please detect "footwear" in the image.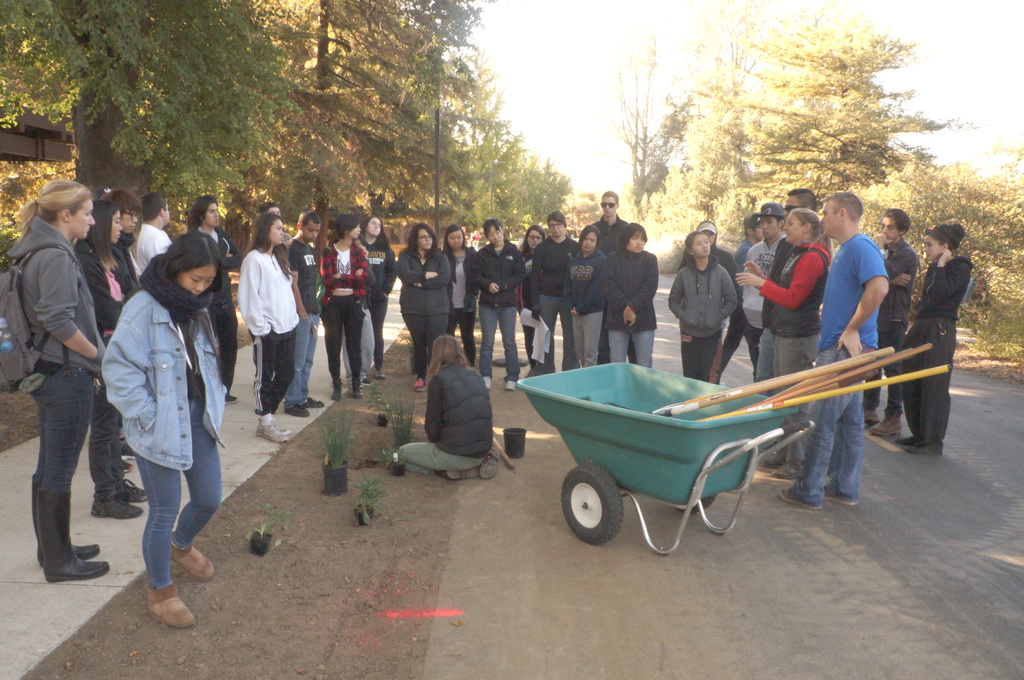
(x1=440, y1=471, x2=483, y2=484).
